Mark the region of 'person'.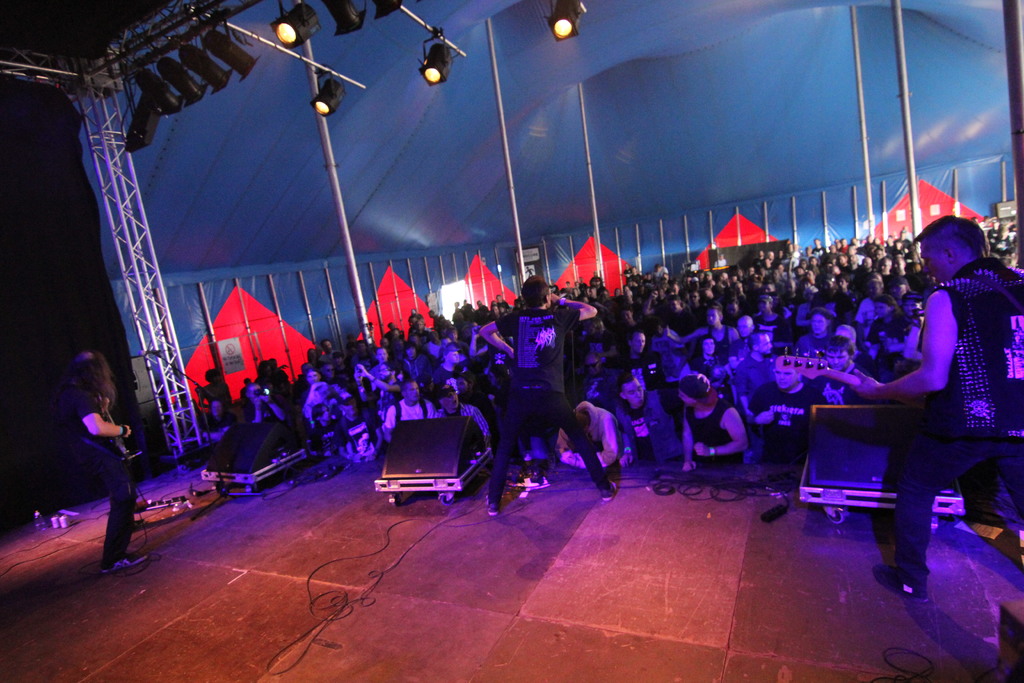
Region: [702, 272, 716, 282].
